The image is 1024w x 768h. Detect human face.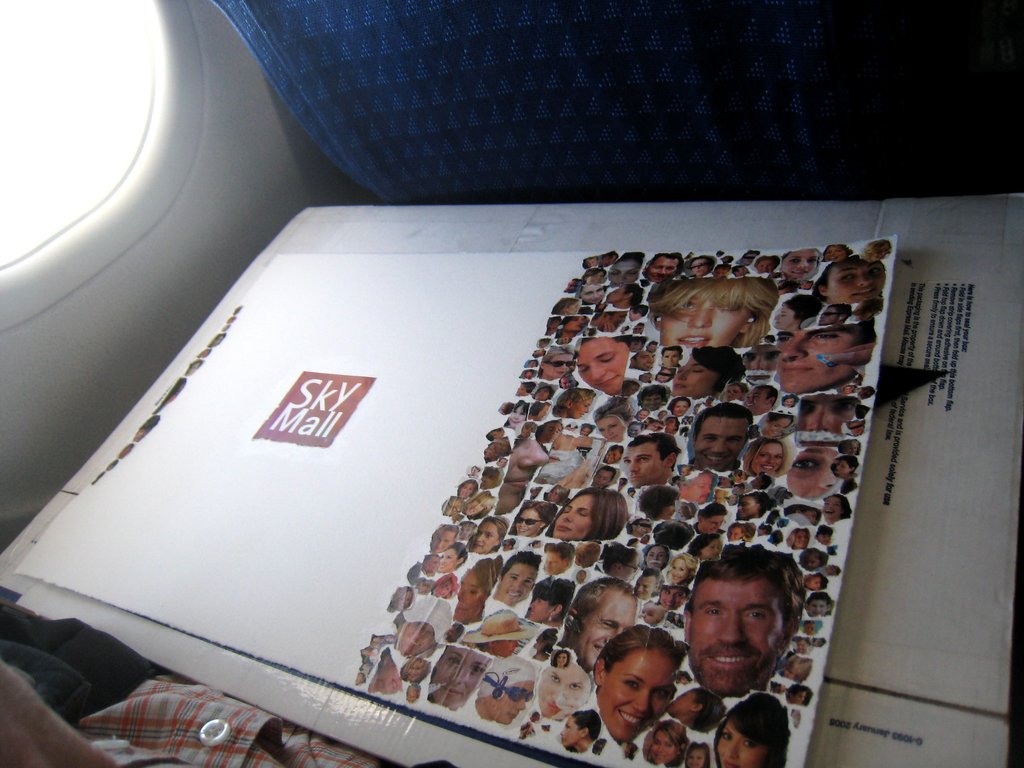
Detection: bbox=(696, 569, 785, 695).
